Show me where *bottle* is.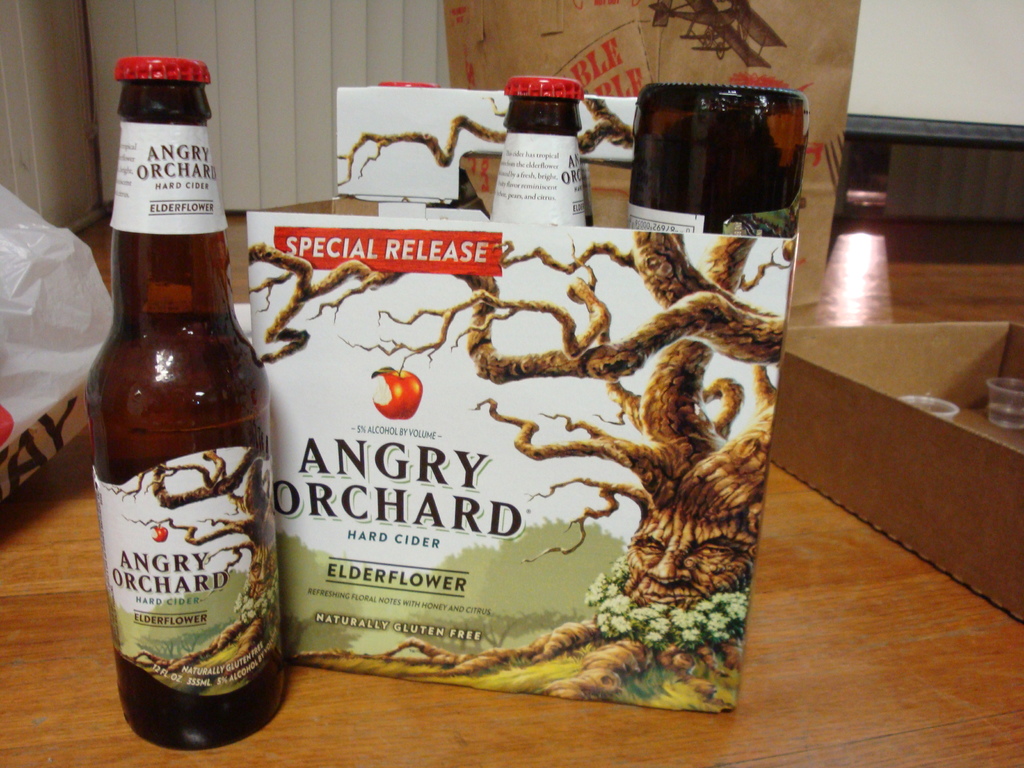
*bottle* is at {"x1": 726, "y1": 73, "x2": 792, "y2": 90}.
